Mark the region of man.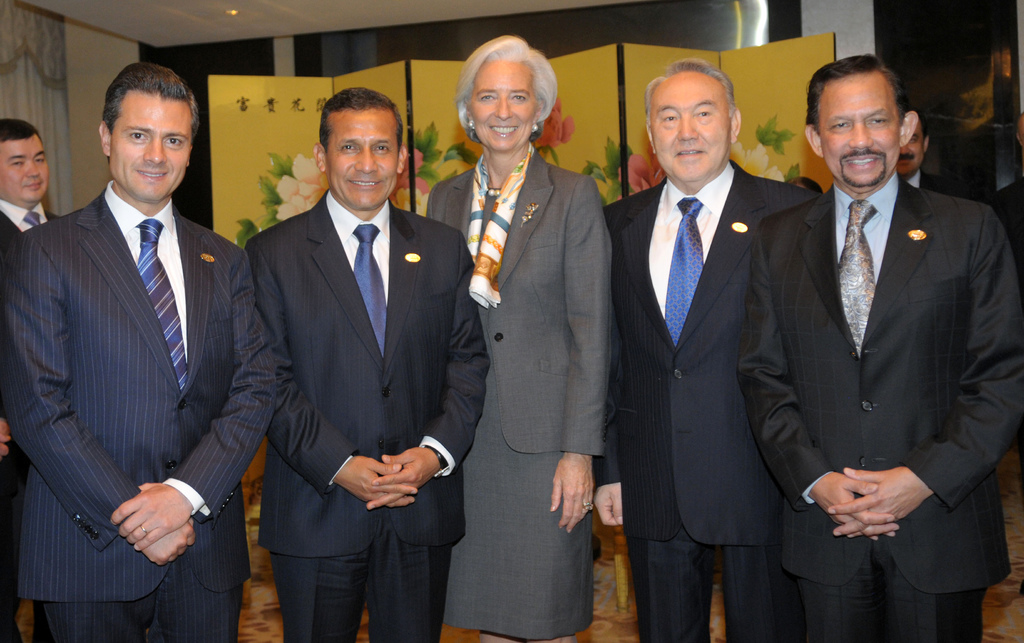
Region: bbox=[735, 53, 1023, 642].
